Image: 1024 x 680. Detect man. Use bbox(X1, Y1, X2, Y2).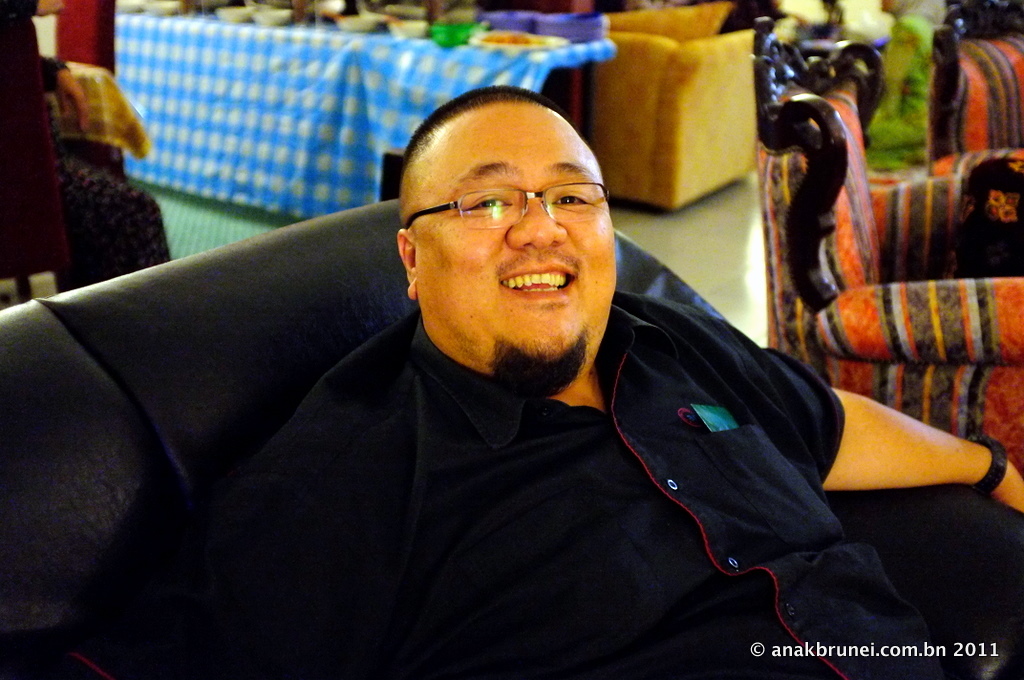
bbox(259, 84, 1023, 679).
